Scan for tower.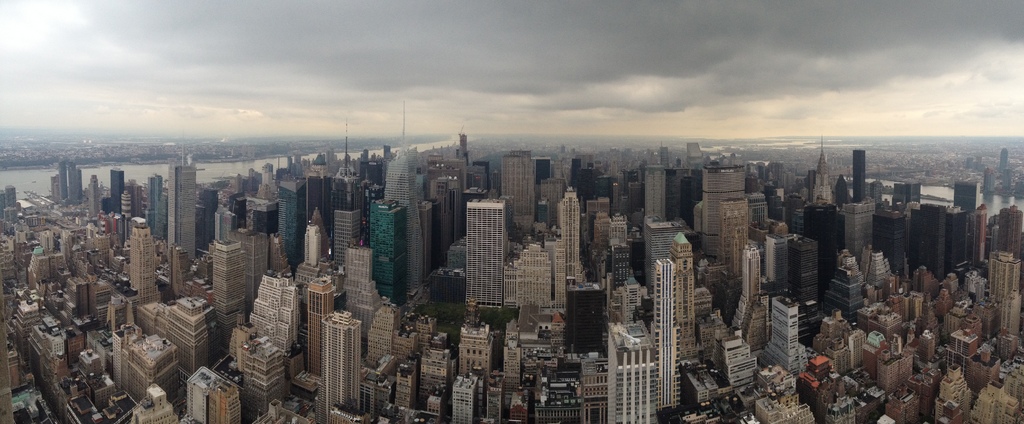
Scan result: crop(499, 243, 546, 320).
